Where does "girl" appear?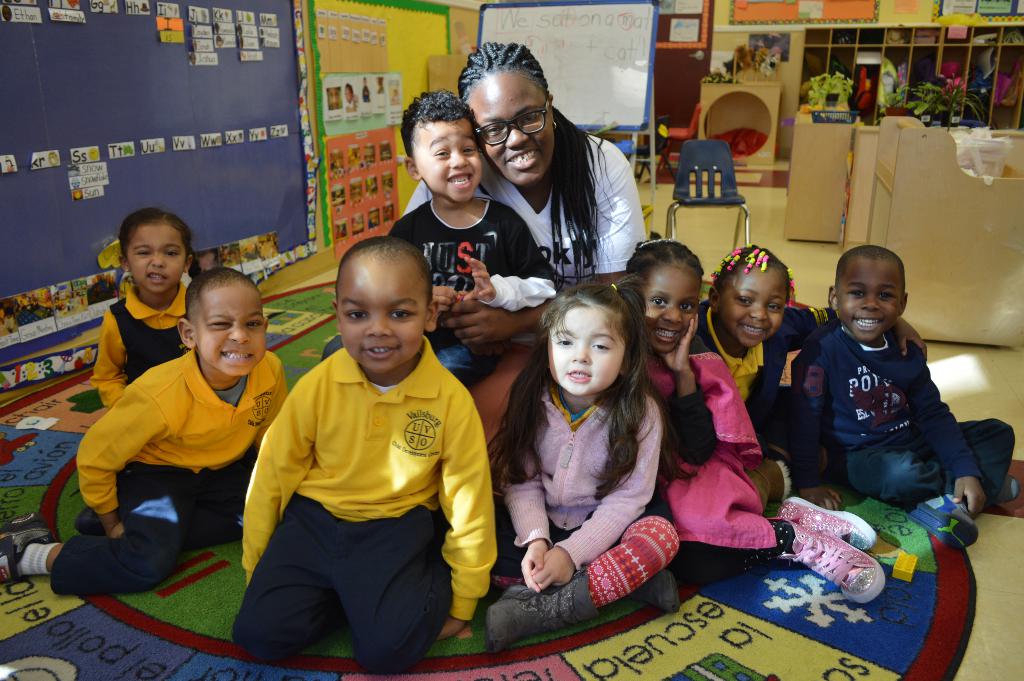
Appears at <box>623,239,883,612</box>.
